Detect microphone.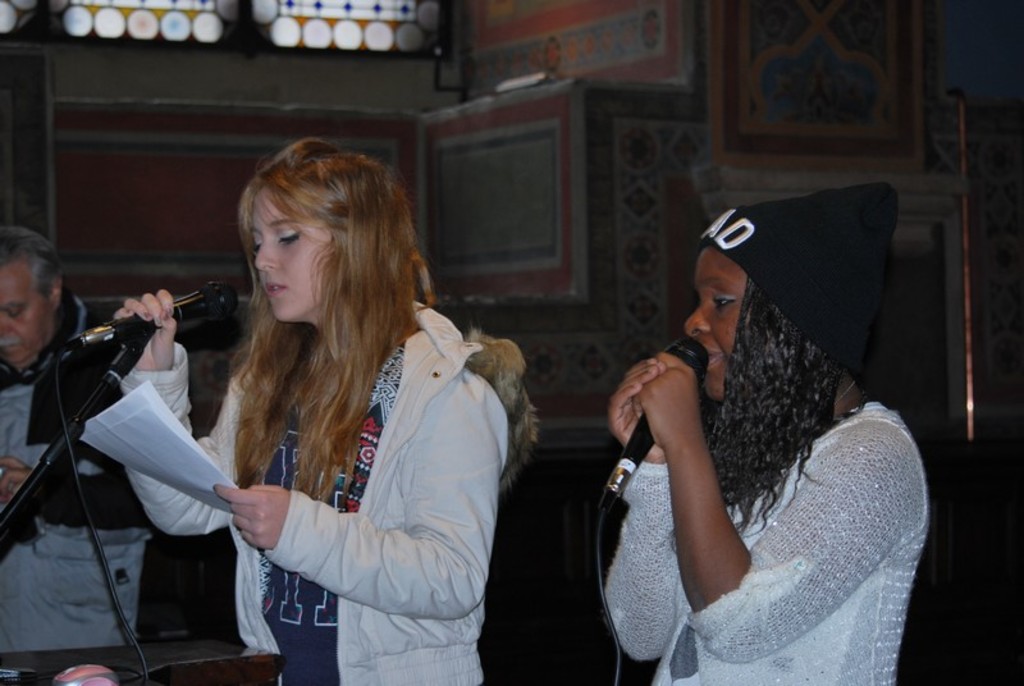
Detected at bbox=[60, 282, 237, 380].
